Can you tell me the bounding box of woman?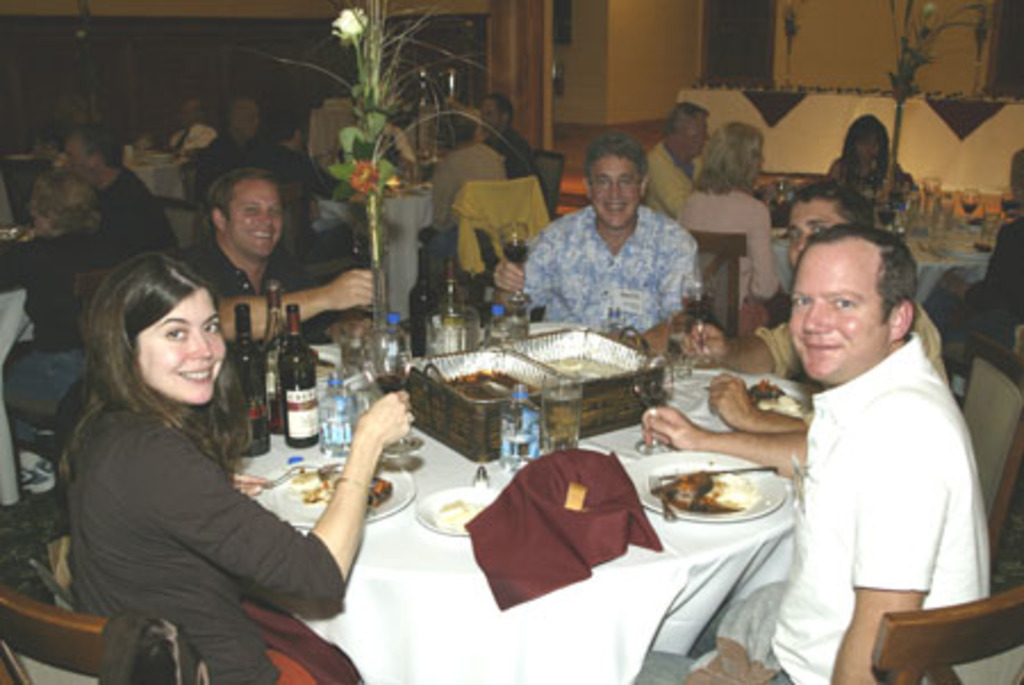
crop(669, 118, 787, 346).
